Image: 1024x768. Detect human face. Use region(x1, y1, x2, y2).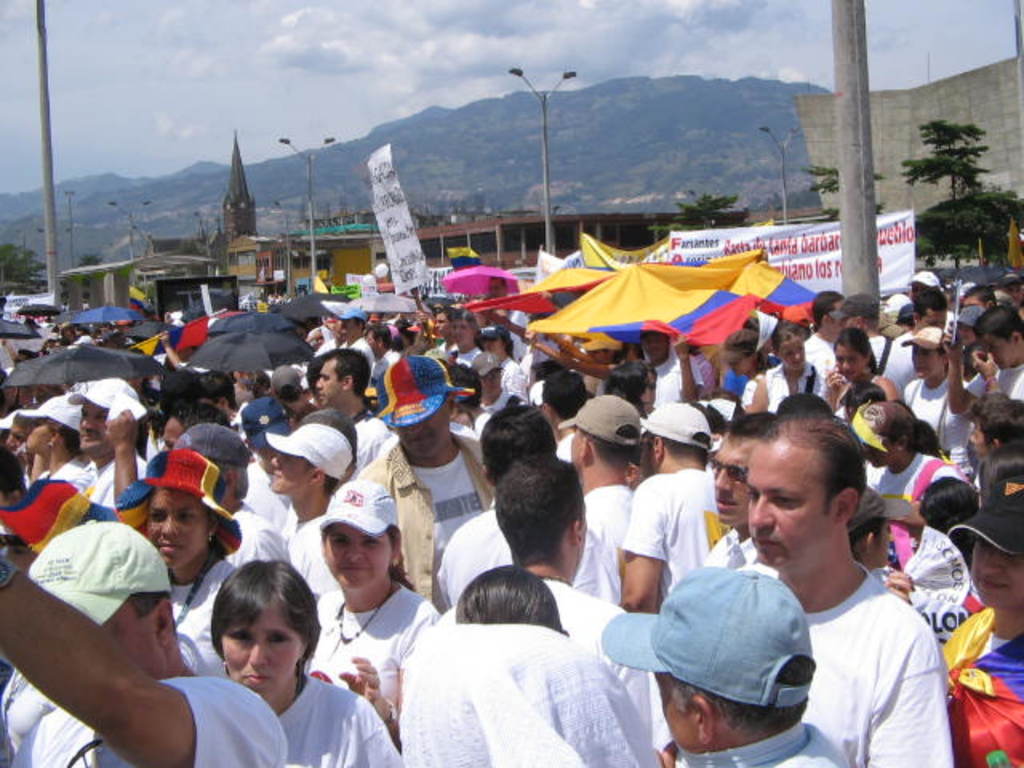
region(483, 370, 501, 394).
